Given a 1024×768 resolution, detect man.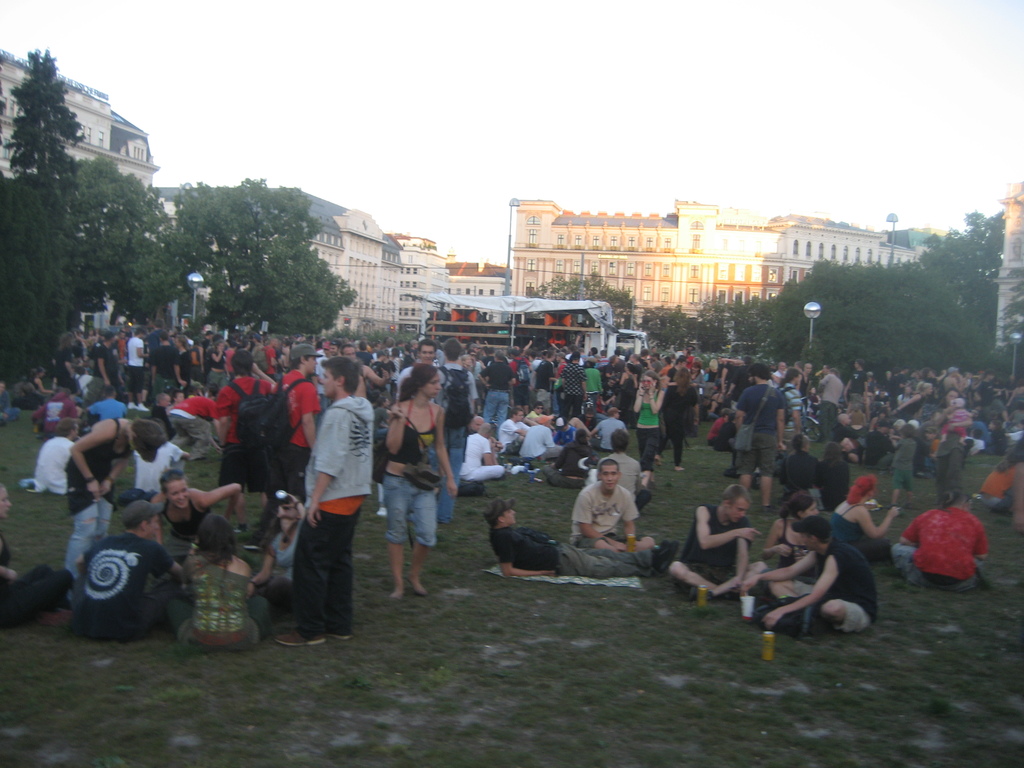
crop(275, 369, 367, 633).
